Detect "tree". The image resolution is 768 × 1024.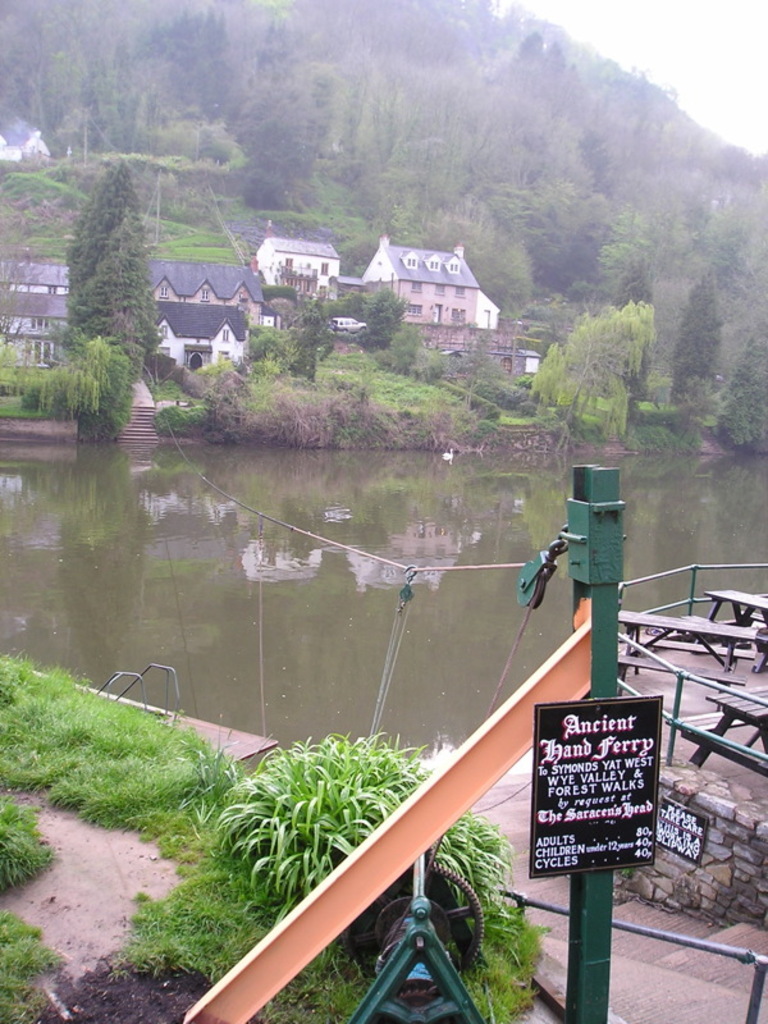
bbox=(6, 0, 119, 120).
